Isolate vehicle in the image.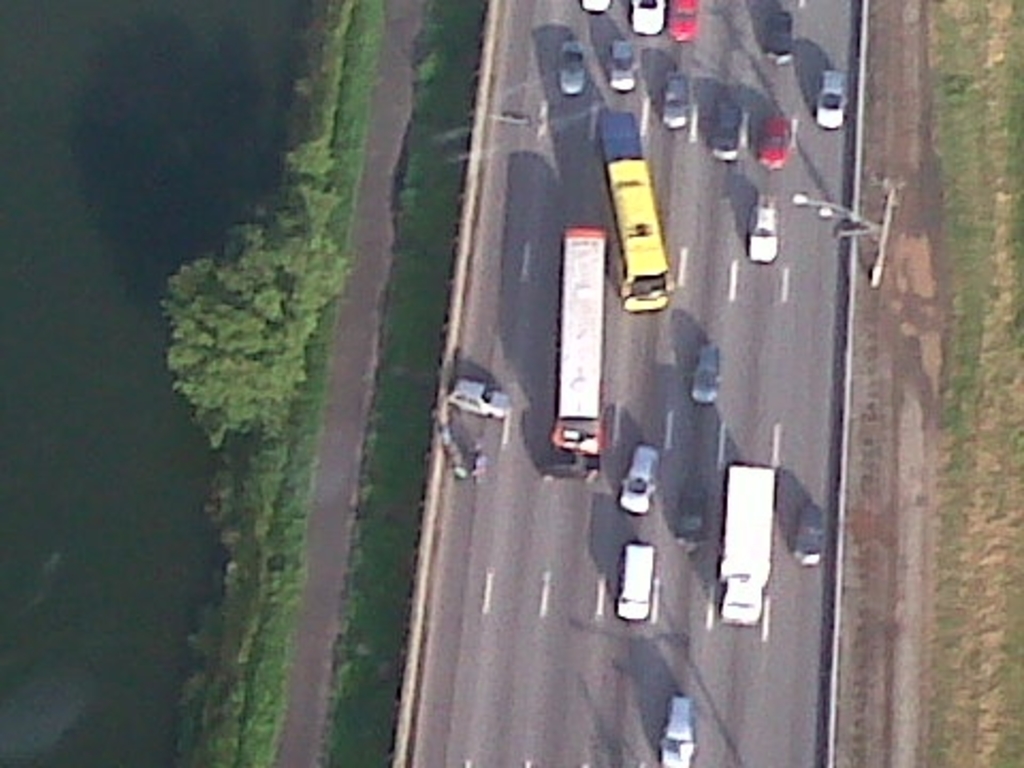
Isolated region: bbox=(653, 66, 689, 139).
